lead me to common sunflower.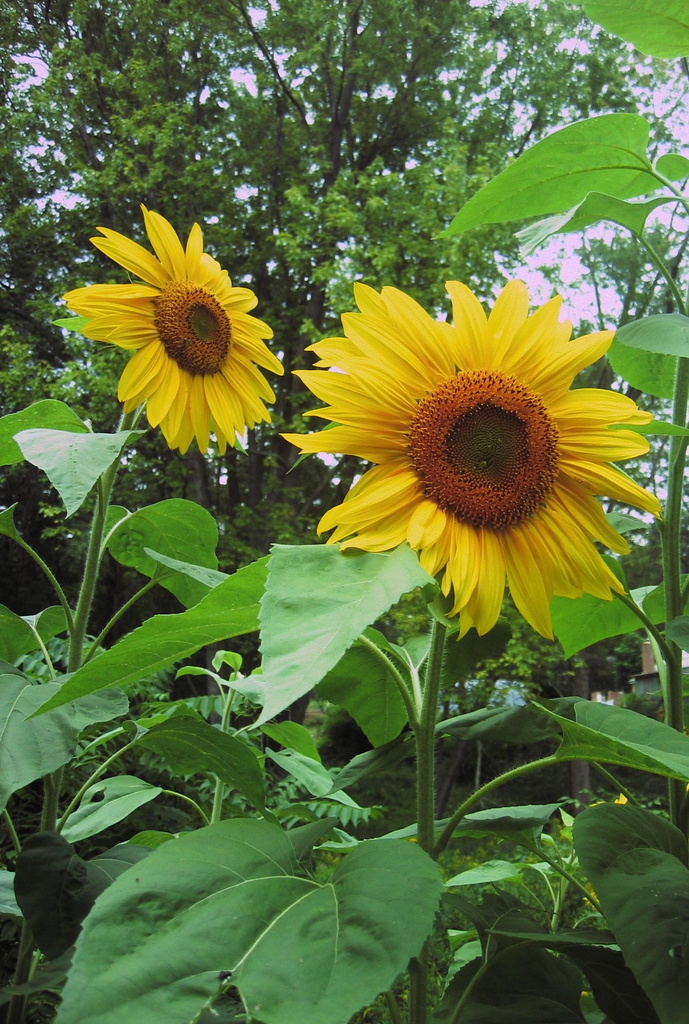
Lead to bbox=[286, 280, 658, 641].
